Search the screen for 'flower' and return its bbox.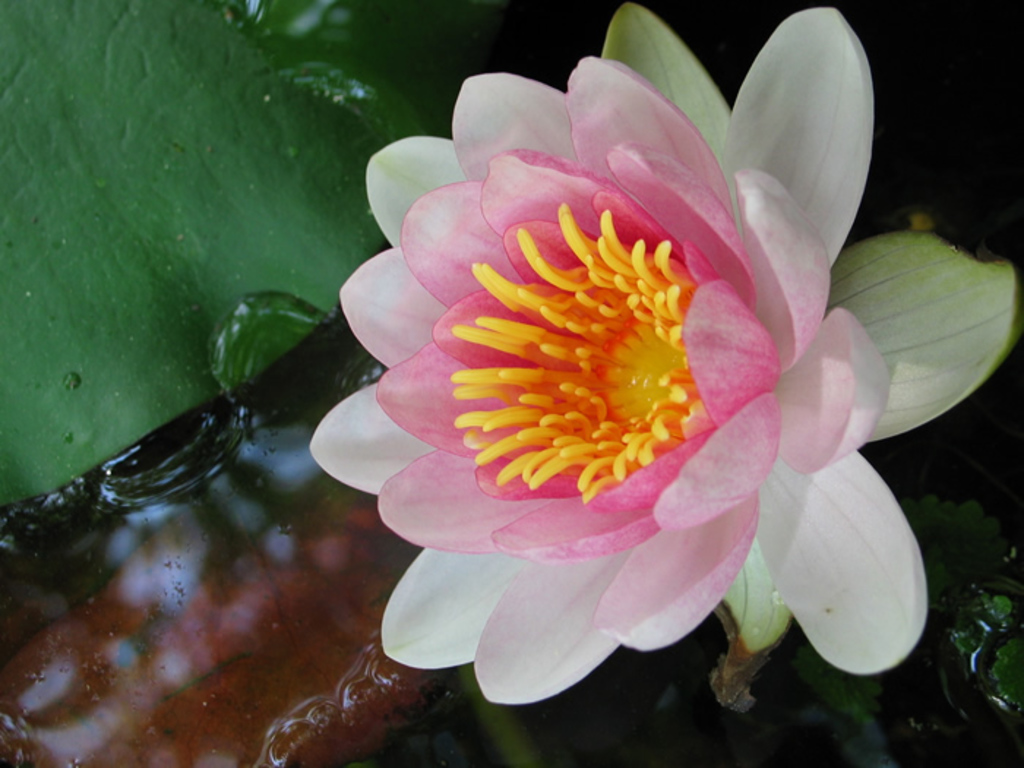
Found: [312,0,1023,715].
